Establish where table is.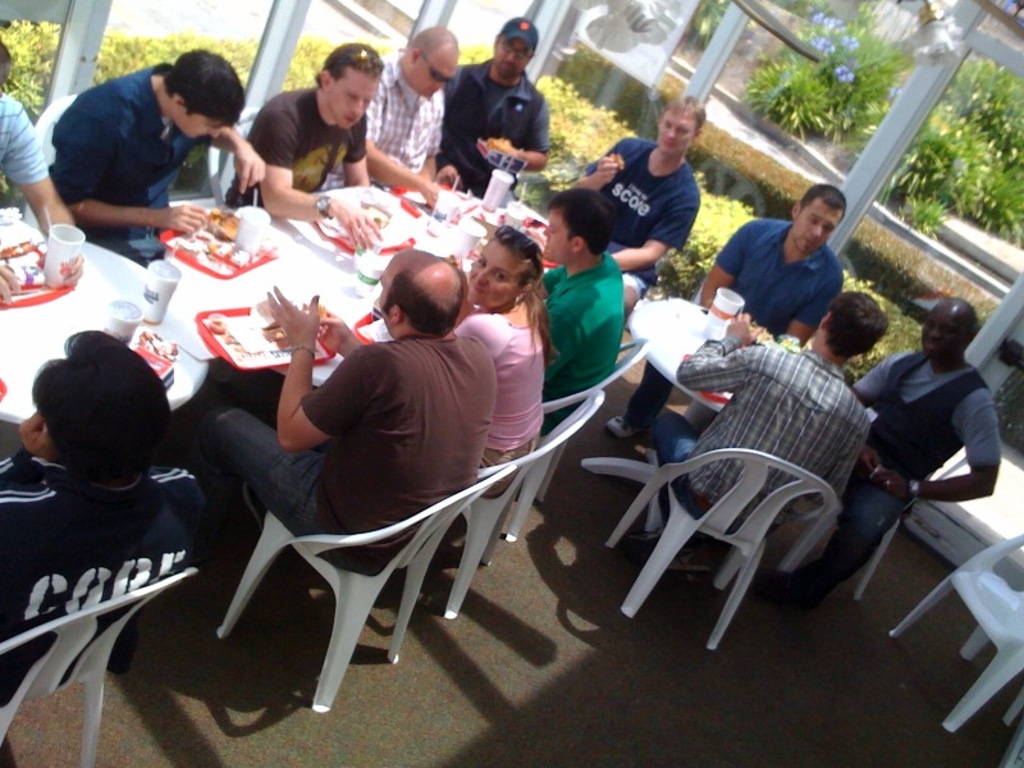
Established at box(580, 301, 785, 540).
